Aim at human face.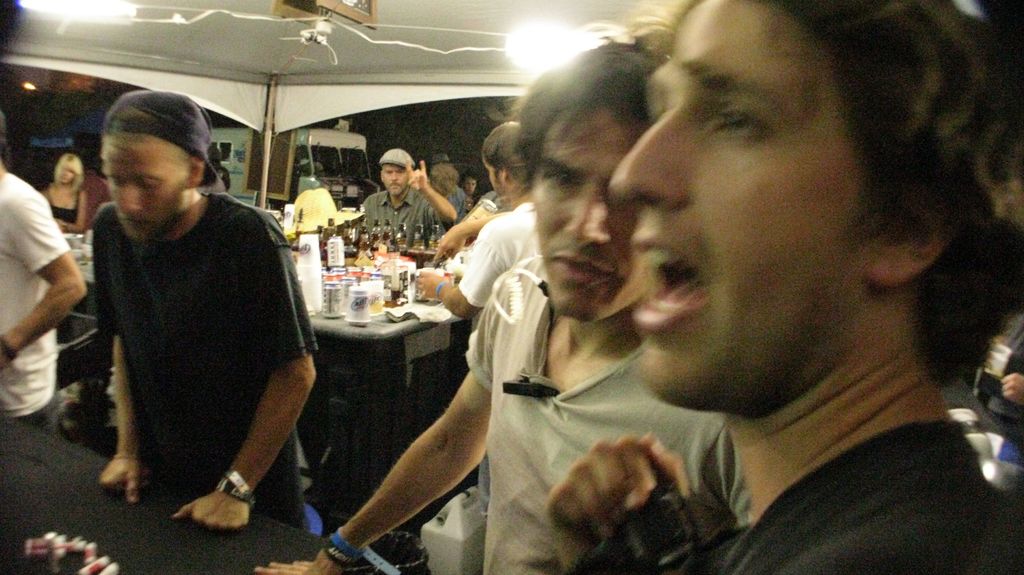
Aimed at 60 161 74 185.
